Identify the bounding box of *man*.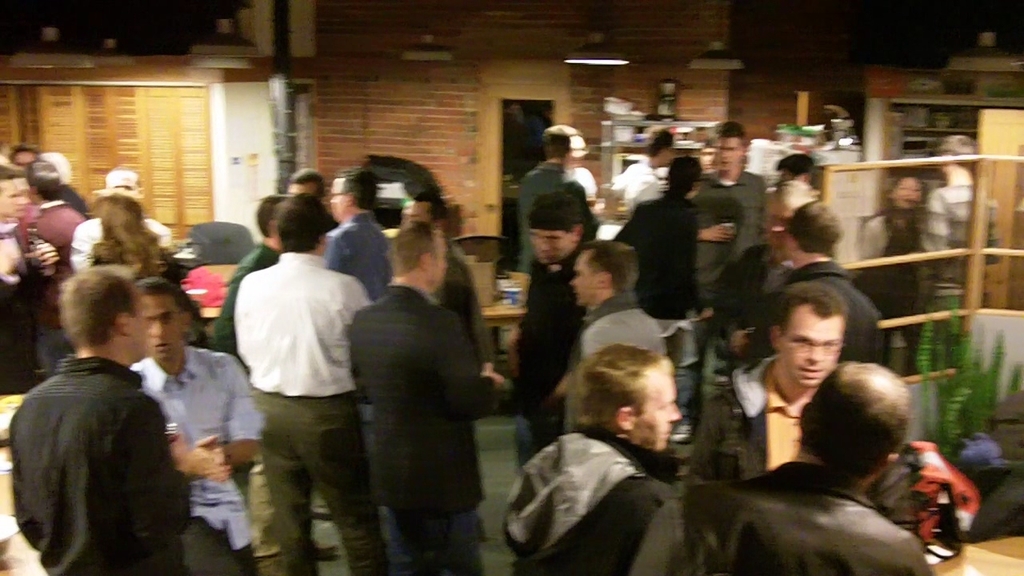
BBox(0, 157, 60, 401).
